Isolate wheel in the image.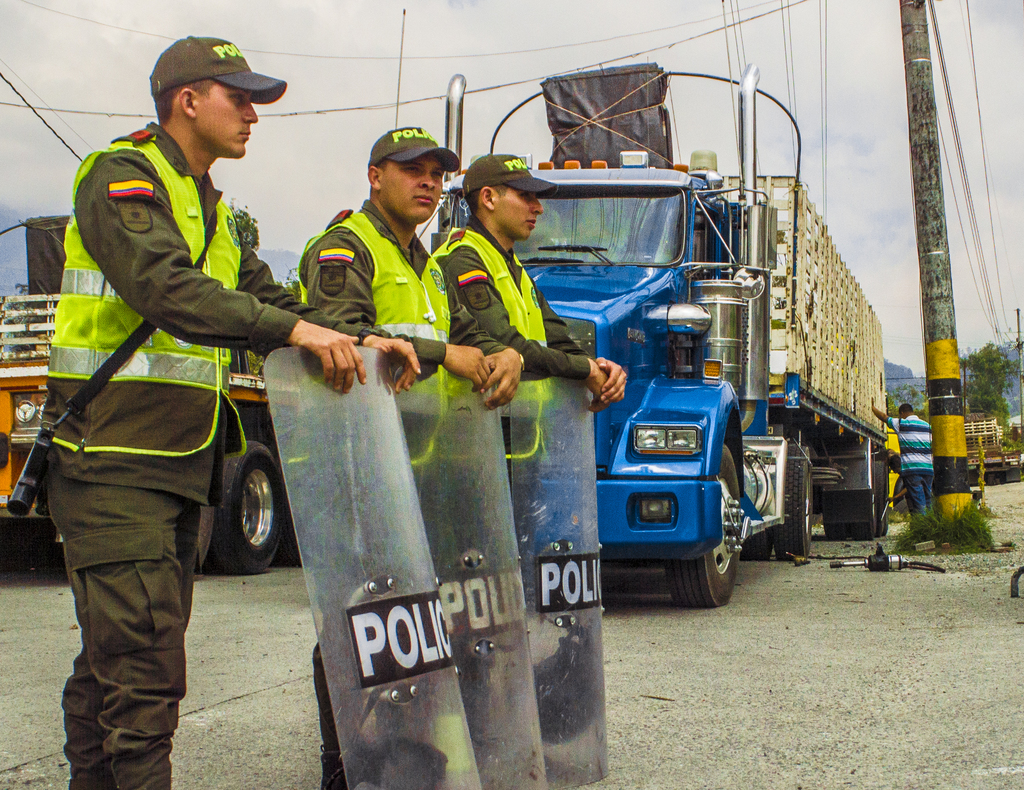
Isolated region: {"left": 207, "top": 456, "right": 270, "bottom": 579}.
